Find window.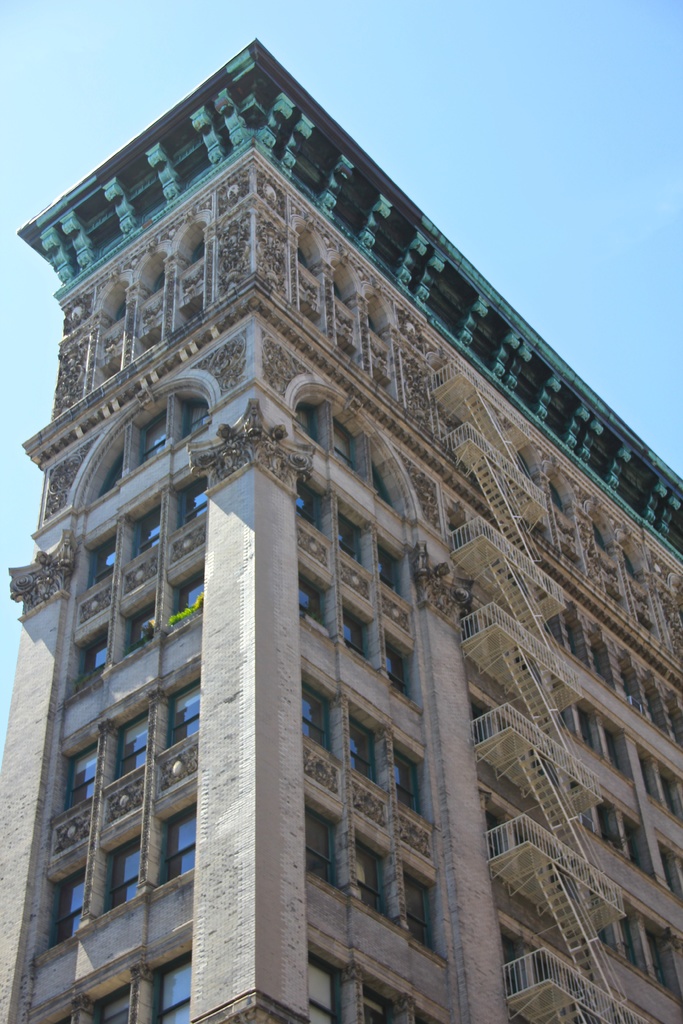
<bbox>618, 662, 636, 706</bbox>.
